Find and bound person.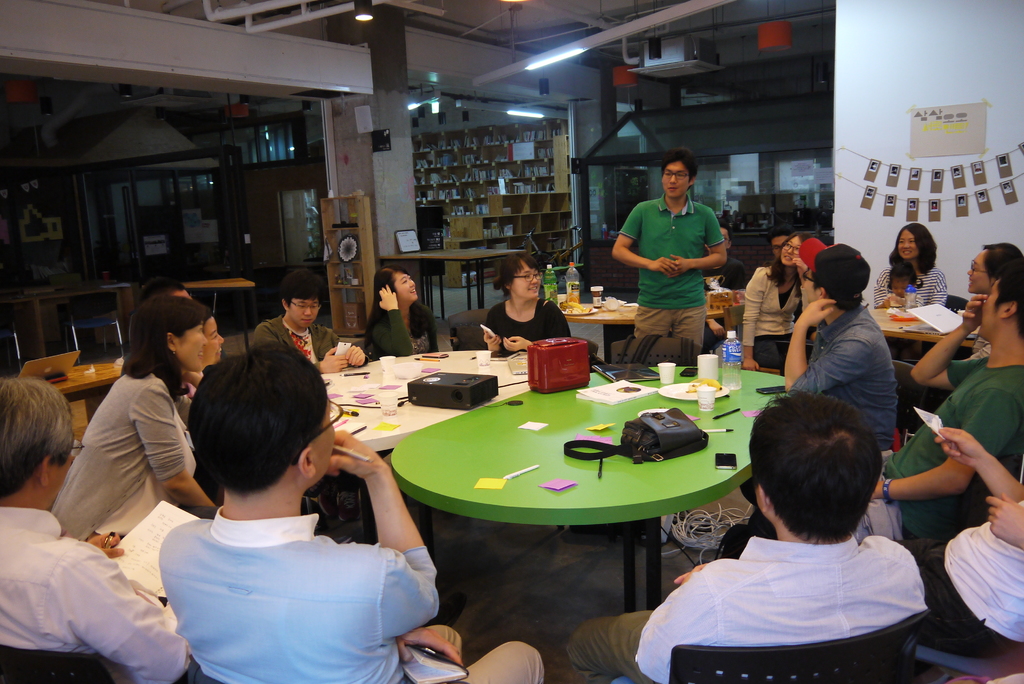
Bound: pyautogui.locateOnScreen(481, 247, 572, 357).
